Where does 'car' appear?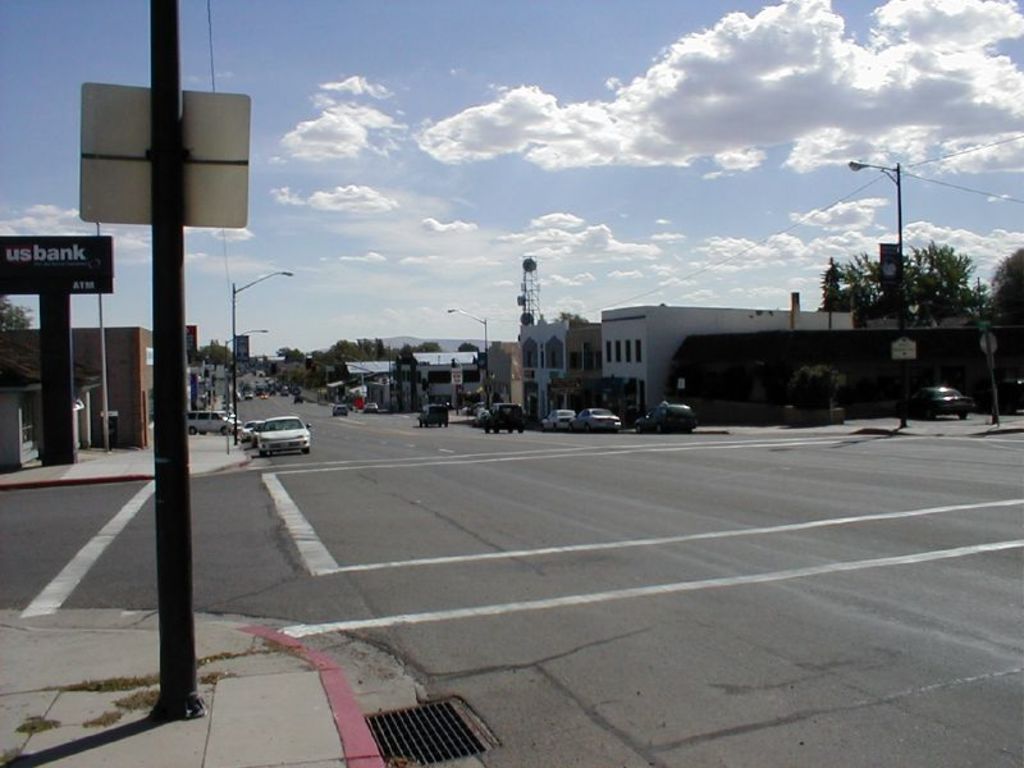
Appears at [541,415,576,430].
